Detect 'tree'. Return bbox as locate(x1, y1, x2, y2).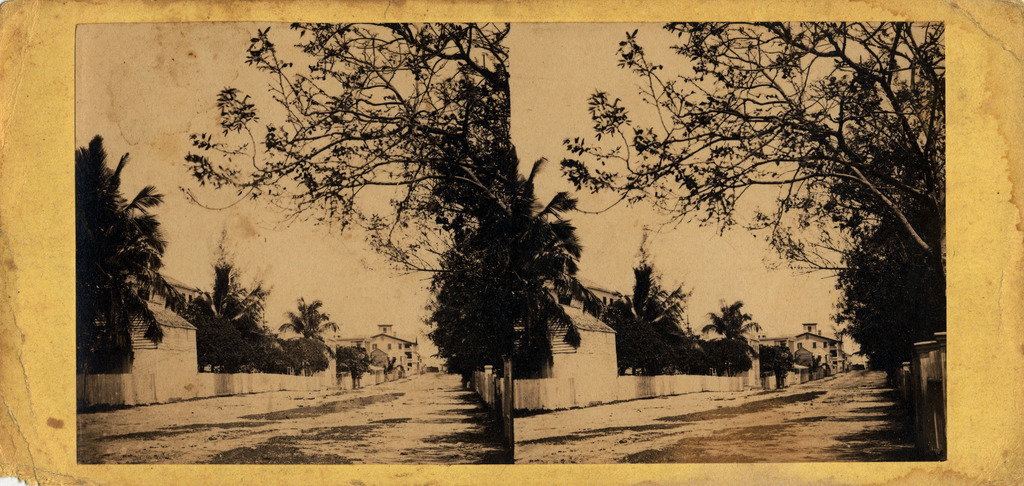
locate(694, 322, 751, 382).
